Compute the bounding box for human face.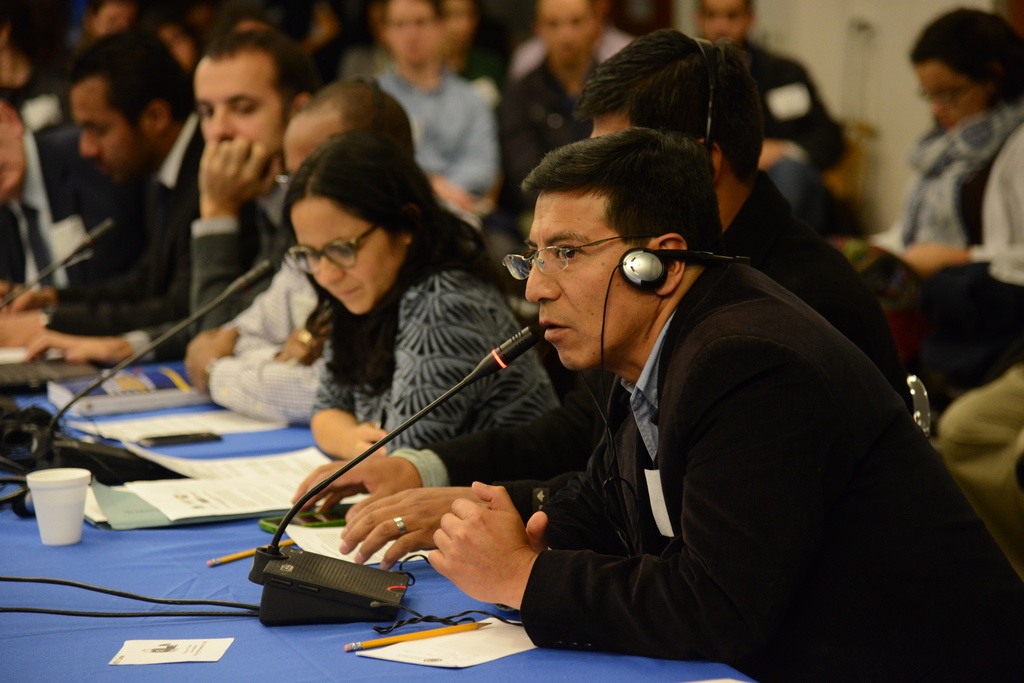
(285,125,310,177).
